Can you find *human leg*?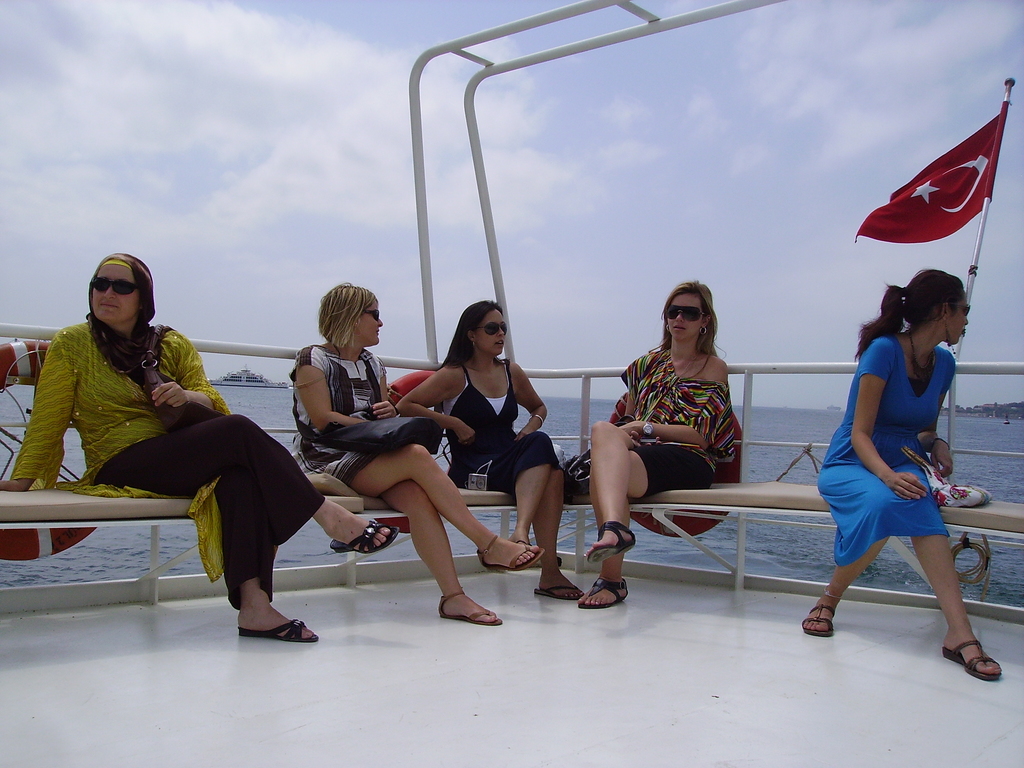
Yes, bounding box: 227 456 318 640.
